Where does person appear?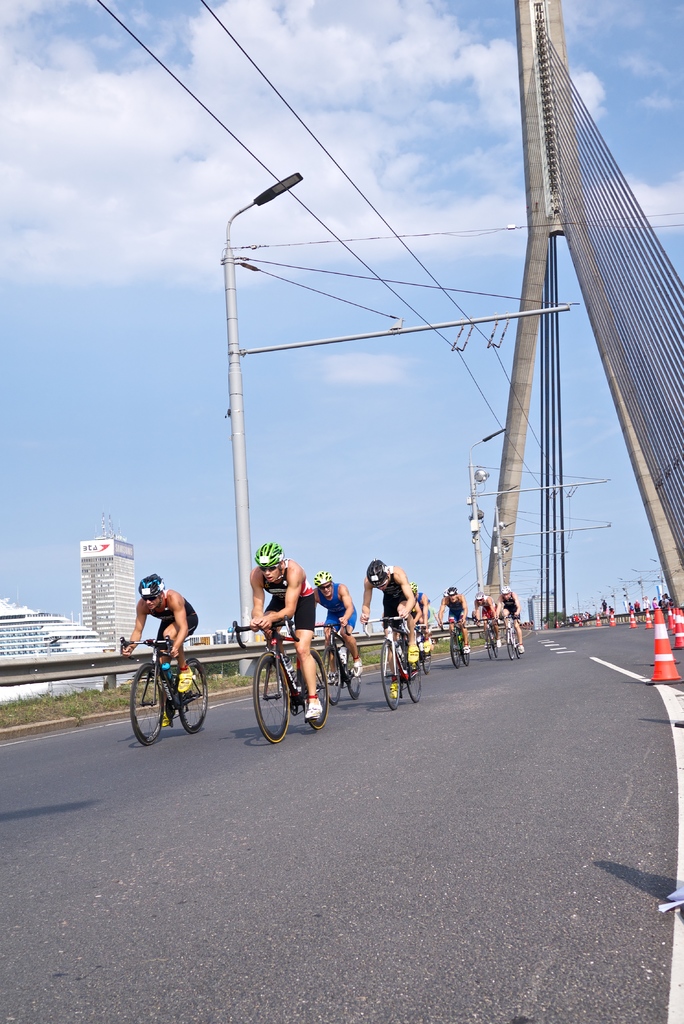
Appears at {"x1": 244, "y1": 552, "x2": 323, "y2": 746}.
